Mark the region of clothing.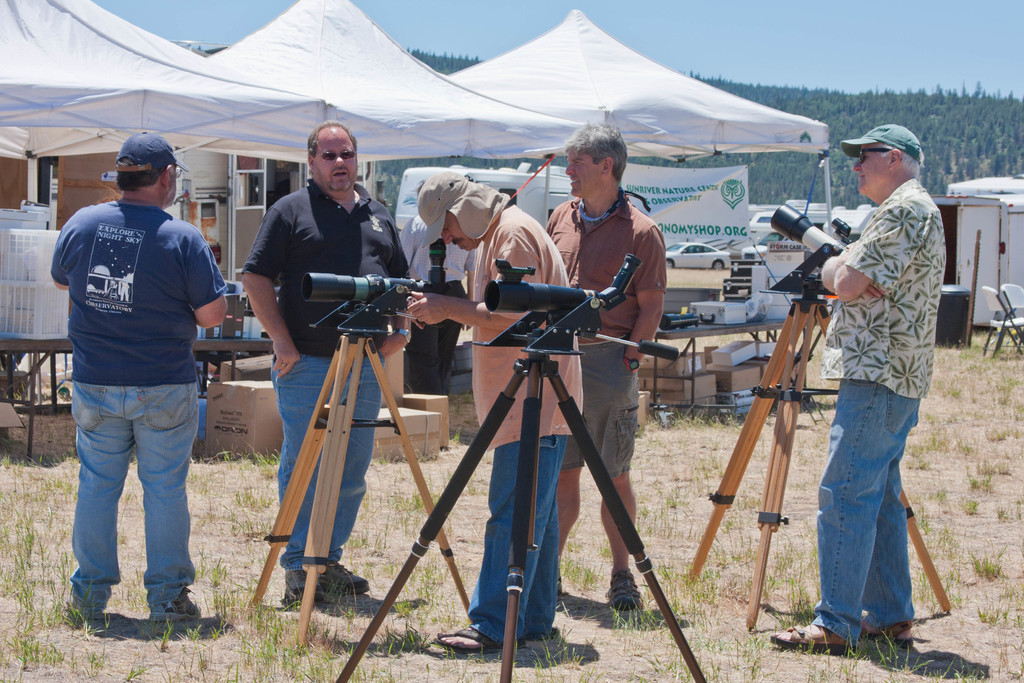
Region: BBox(451, 202, 589, 651).
